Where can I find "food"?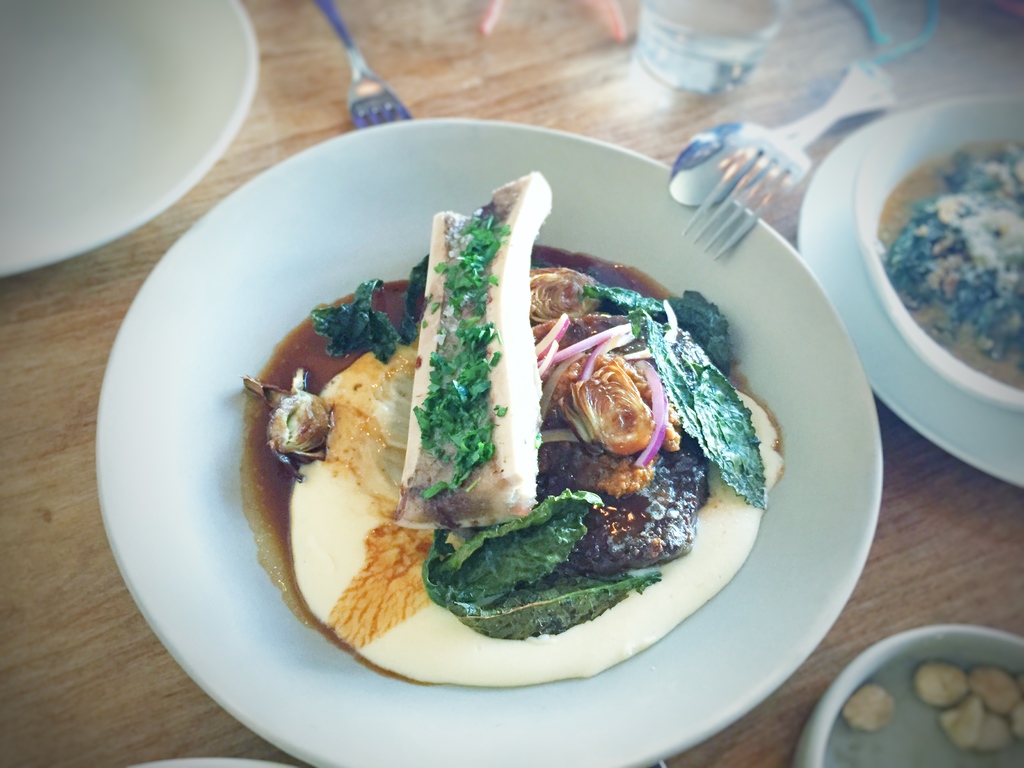
You can find it at {"left": 874, "top": 140, "right": 1023, "bottom": 394}.
